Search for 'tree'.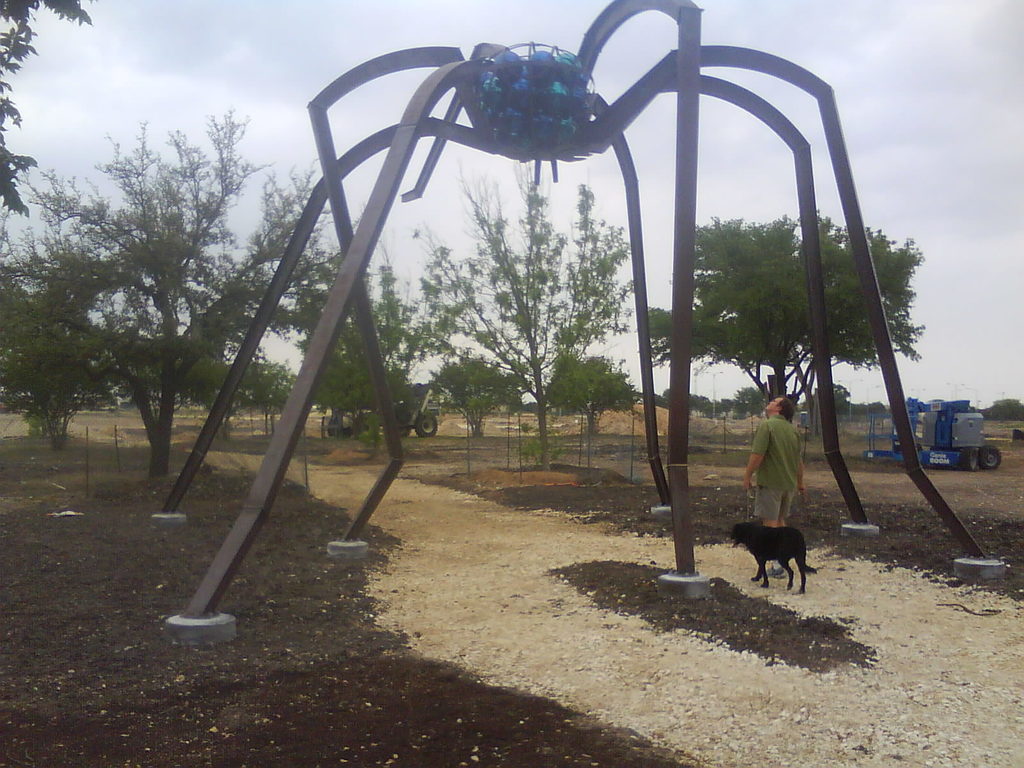
Found at 436,348,530,442.
